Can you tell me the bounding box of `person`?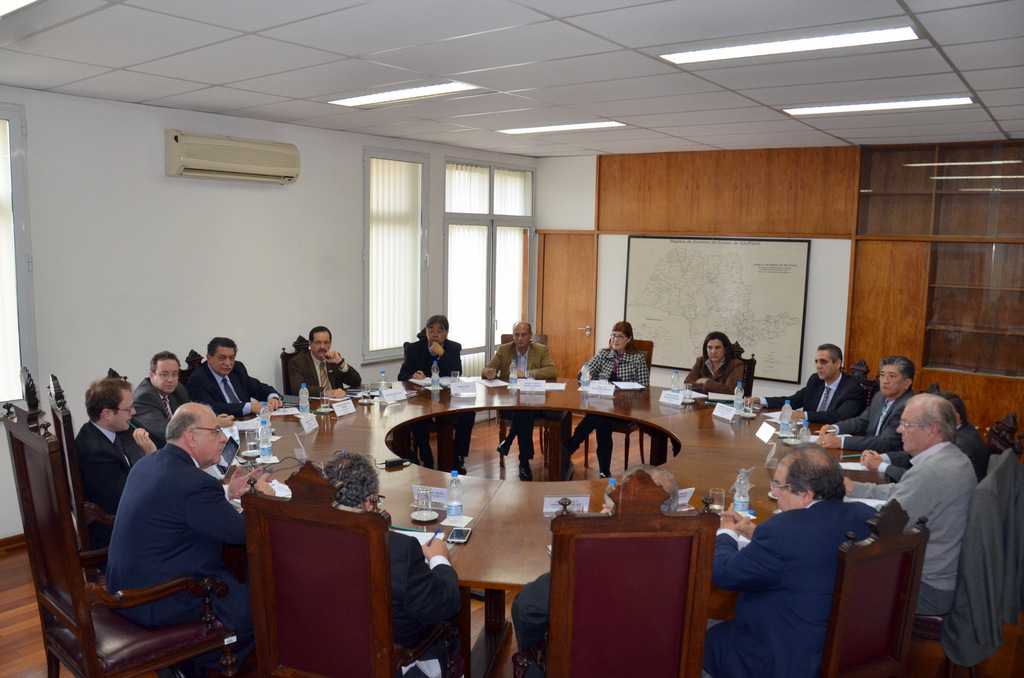
817,359,922,467.
